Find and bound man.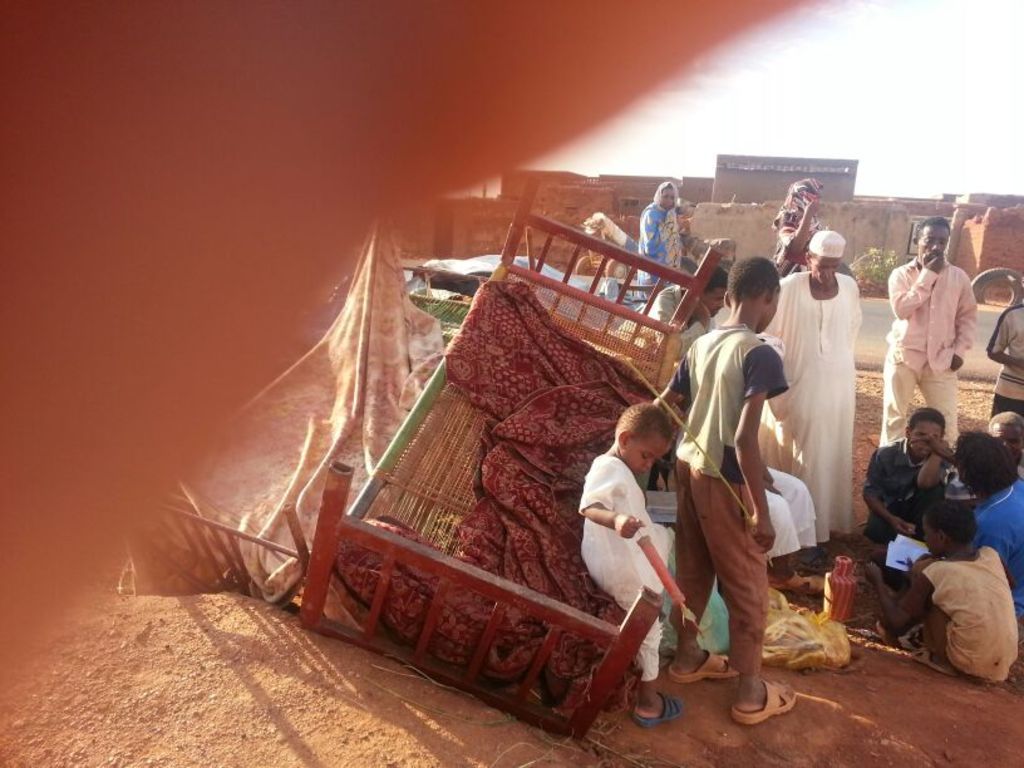
Bound: crop(786, 226, 861, 535).
